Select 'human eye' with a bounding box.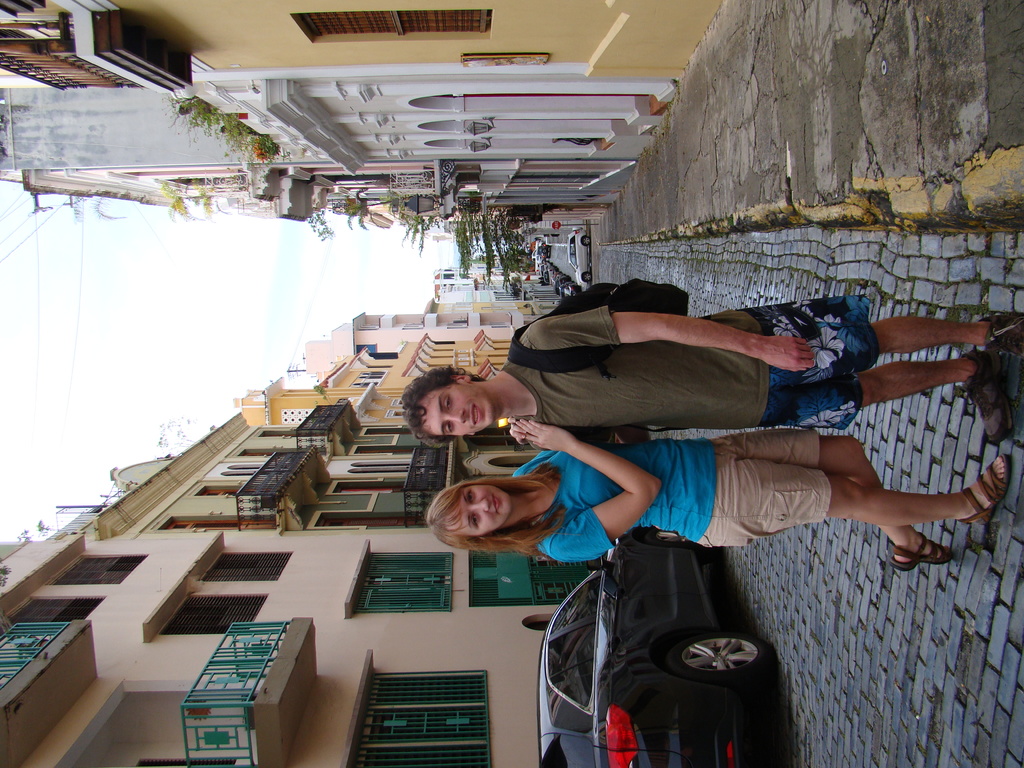
(445, 424, 454, 439).
